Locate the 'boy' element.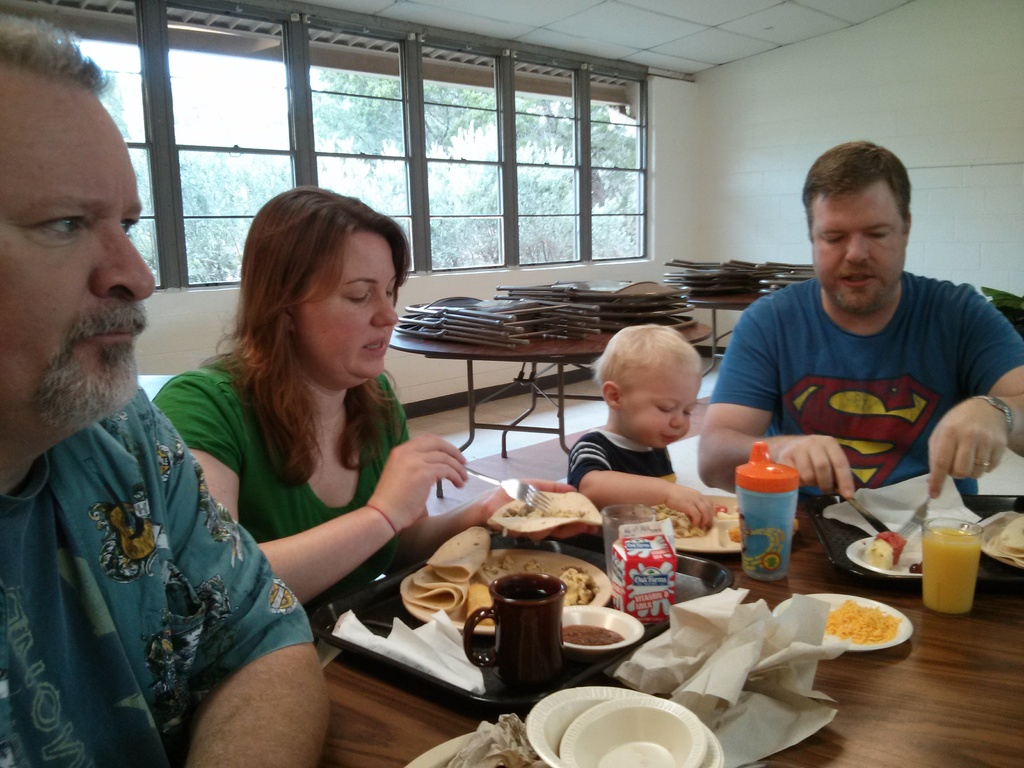
Element bbox: region(563, 327, 710, 534).
